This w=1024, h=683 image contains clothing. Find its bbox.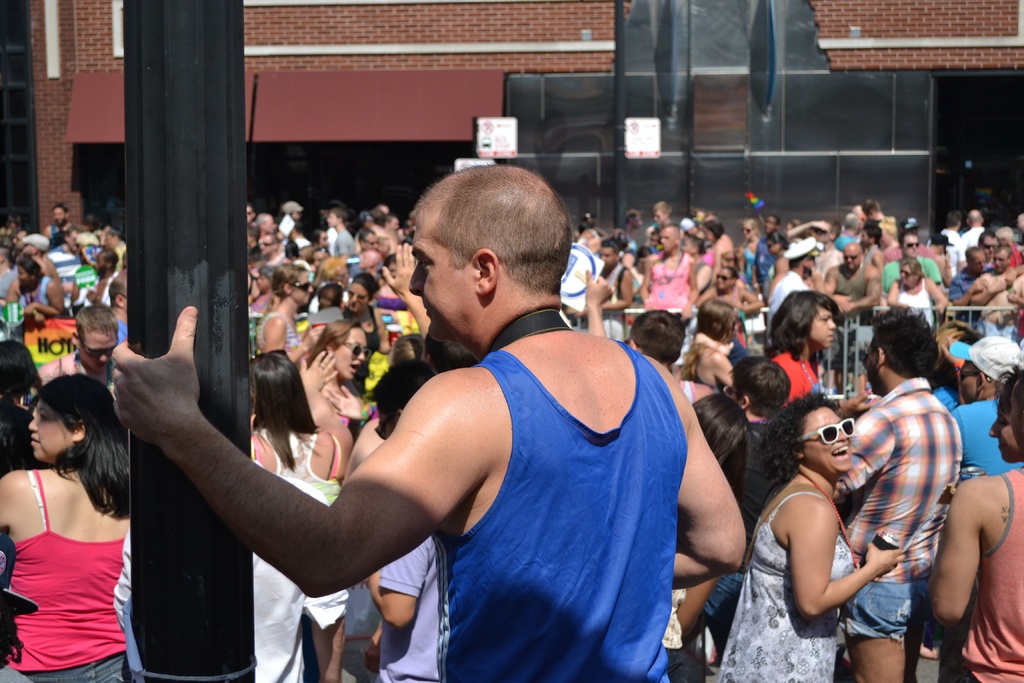
Rect(10, 451, 131, 658).
